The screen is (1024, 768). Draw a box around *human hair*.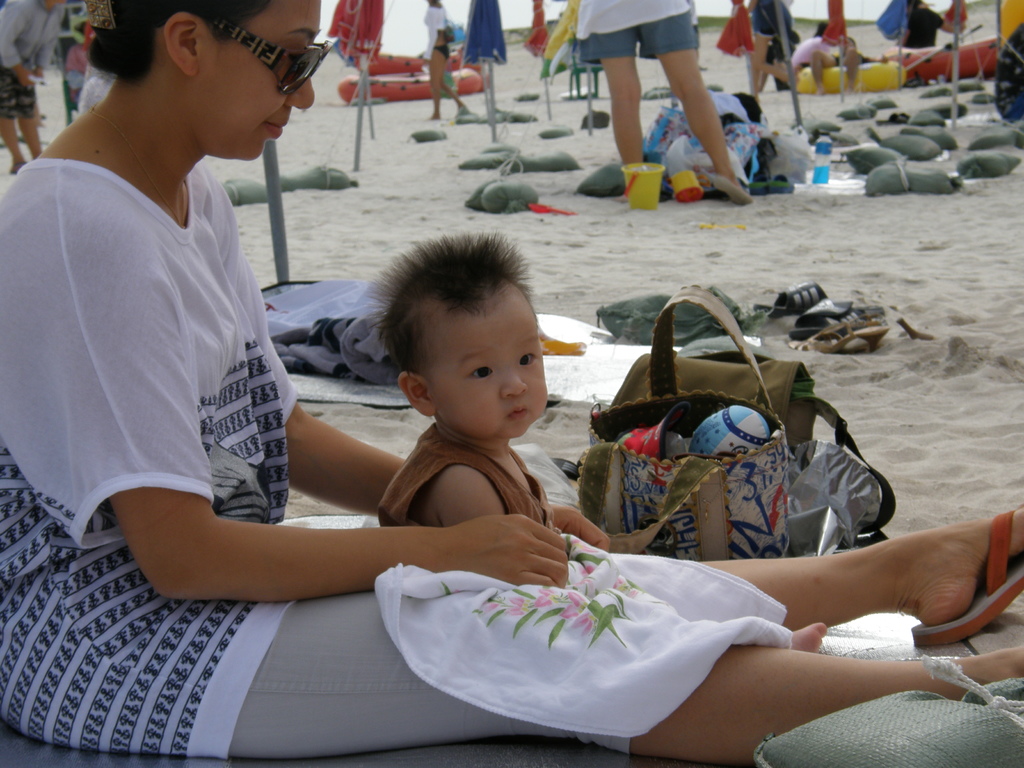
<bbox>83, 0, 269, 83</bbox>.
